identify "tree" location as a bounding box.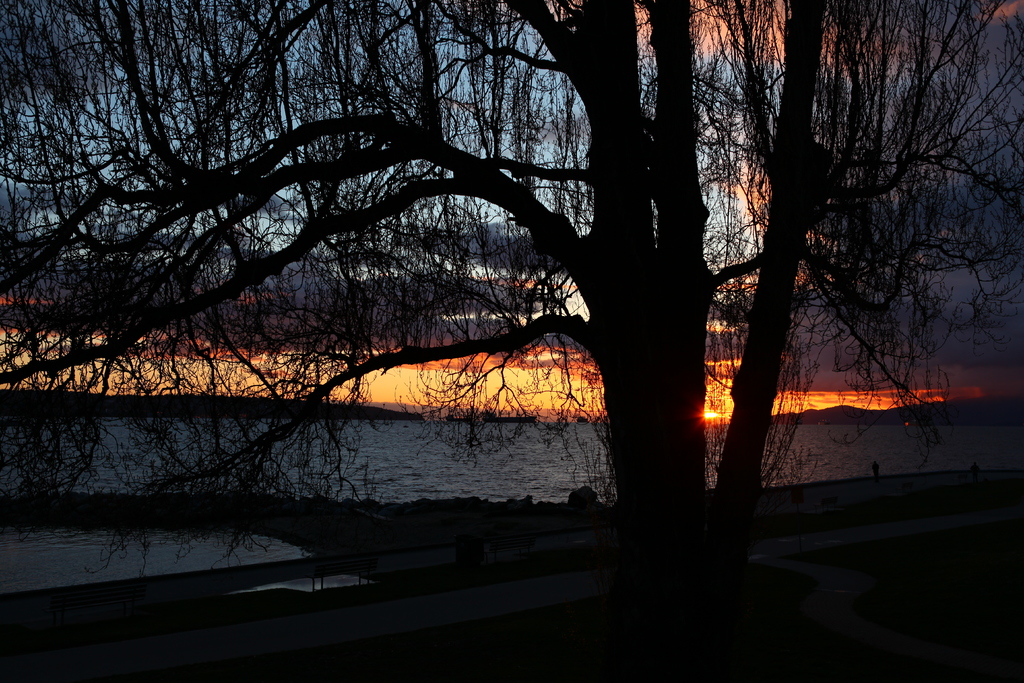
BBox(0, 0, 1023, 669).
